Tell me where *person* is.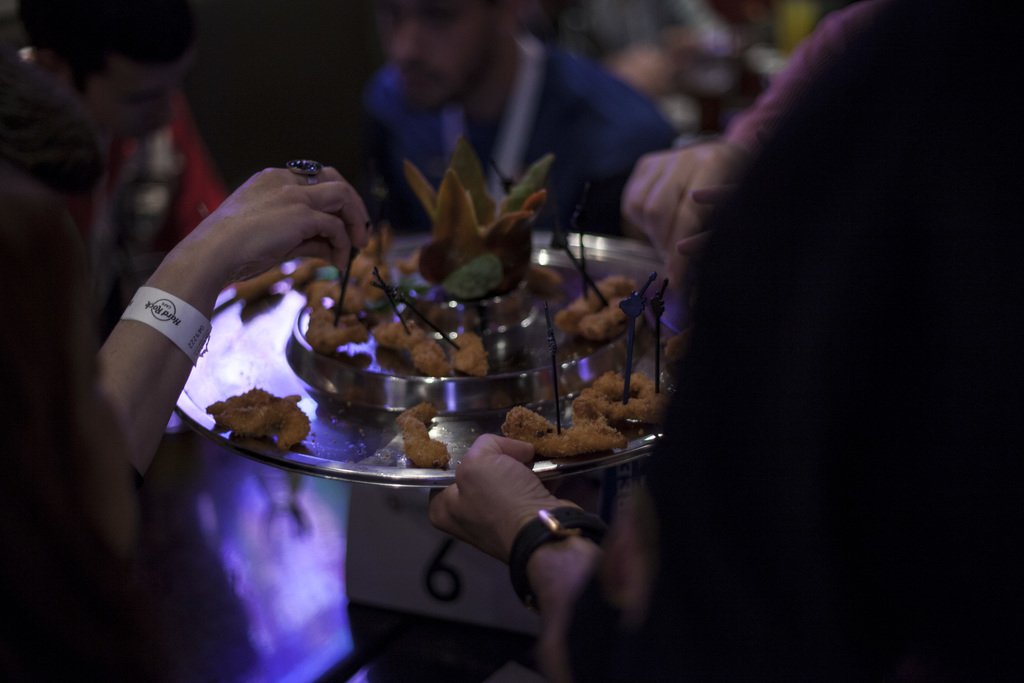
*person* is at BBox(6, 0, 210, 320).
